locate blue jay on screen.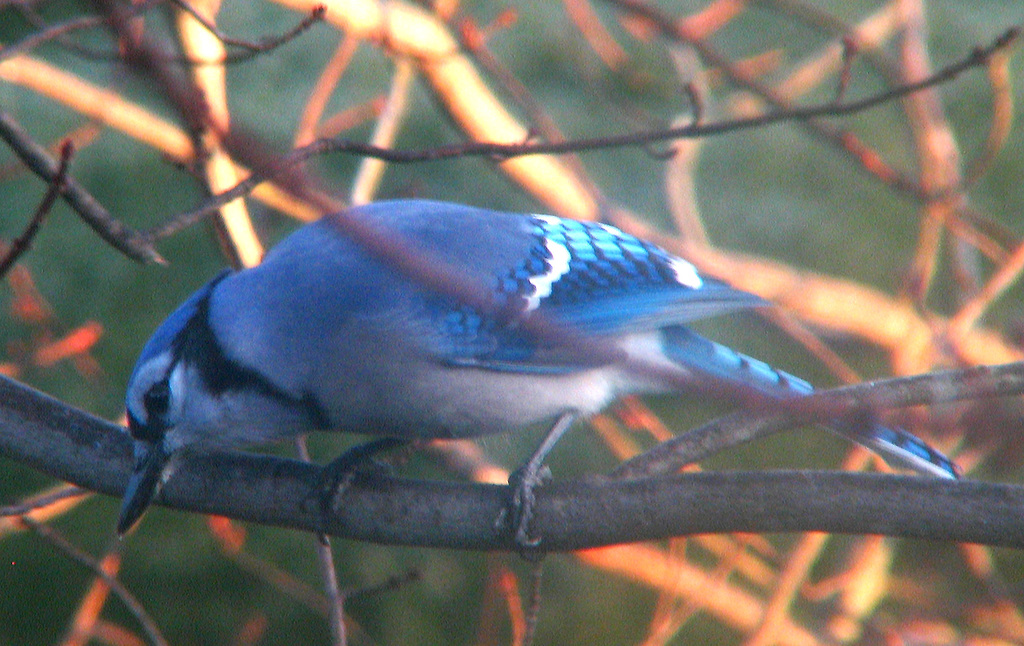
On screen at 113, 199, 961, 545.
